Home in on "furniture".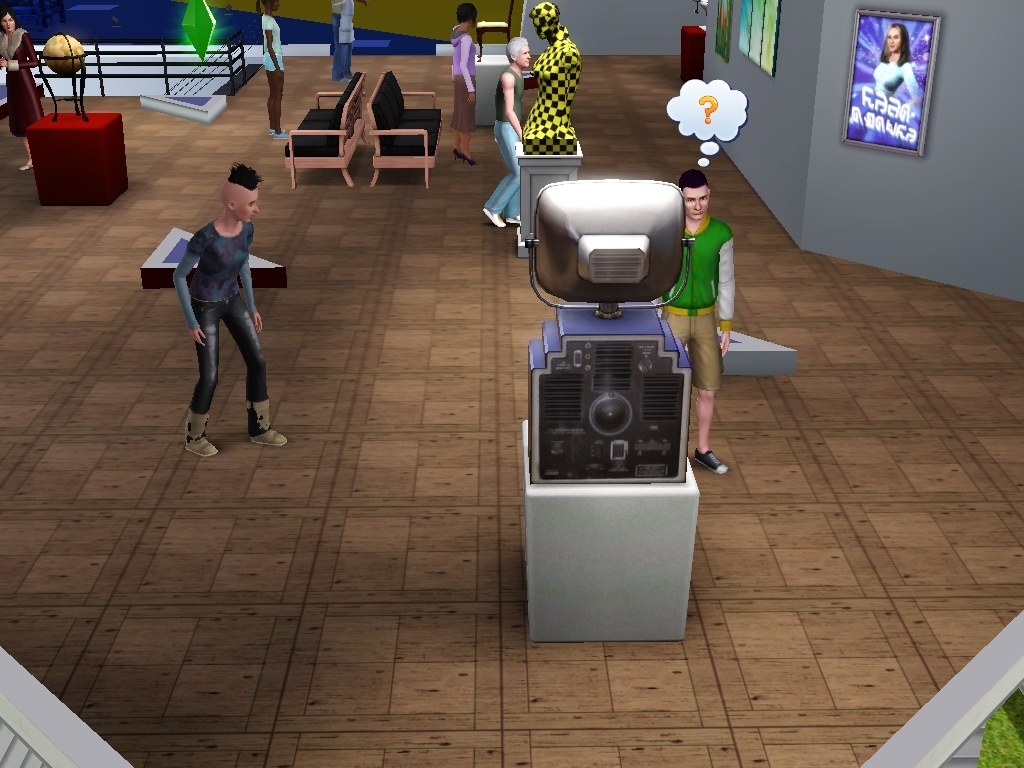
Homed in at box=[476, 52, 510, 126].
